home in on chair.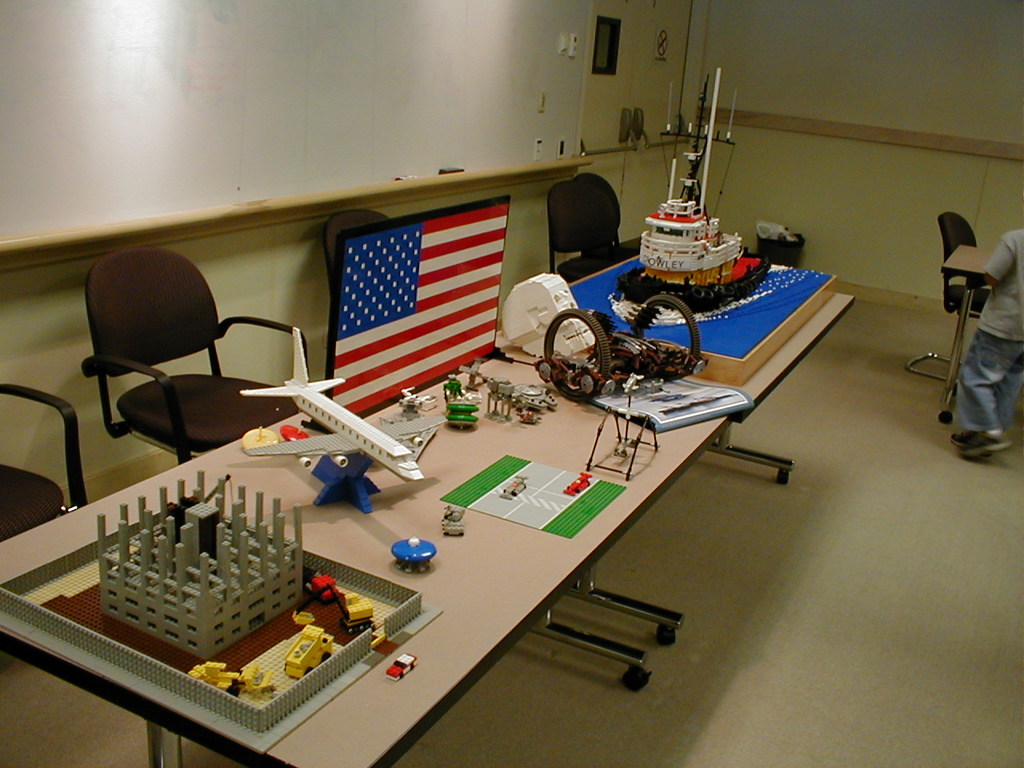
Homed in at box(325, 210, 393, 316).
